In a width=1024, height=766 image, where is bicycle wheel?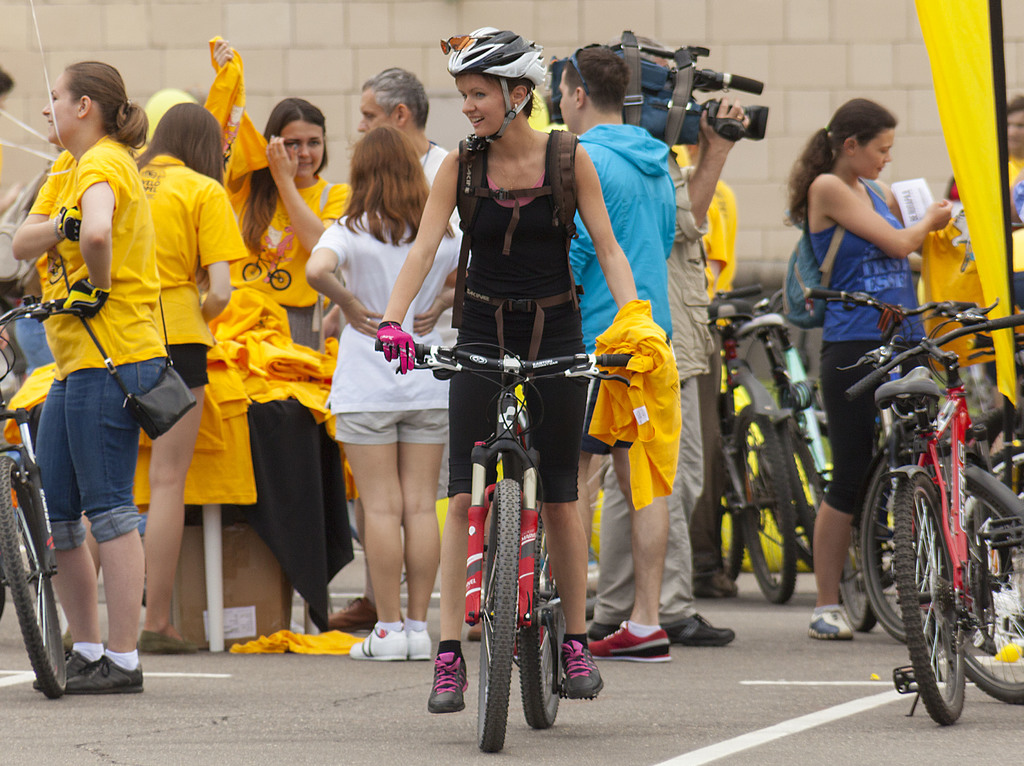
Rect(953, 464, 1023, 712).
